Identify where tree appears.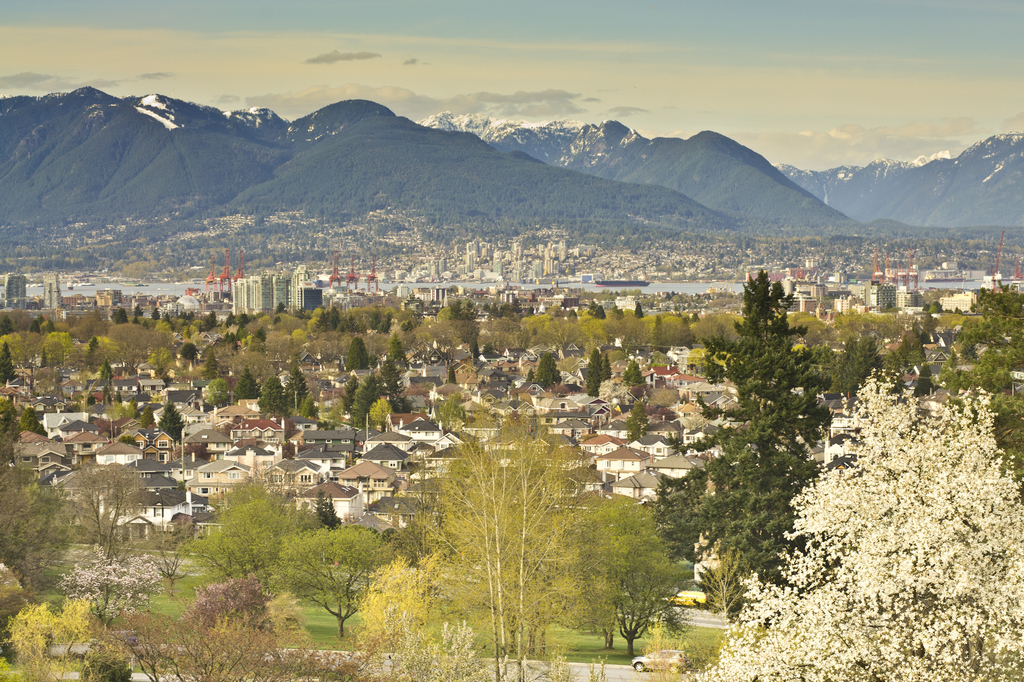
Appears at <bbox>177, 338, 197, 363</bbox>.
